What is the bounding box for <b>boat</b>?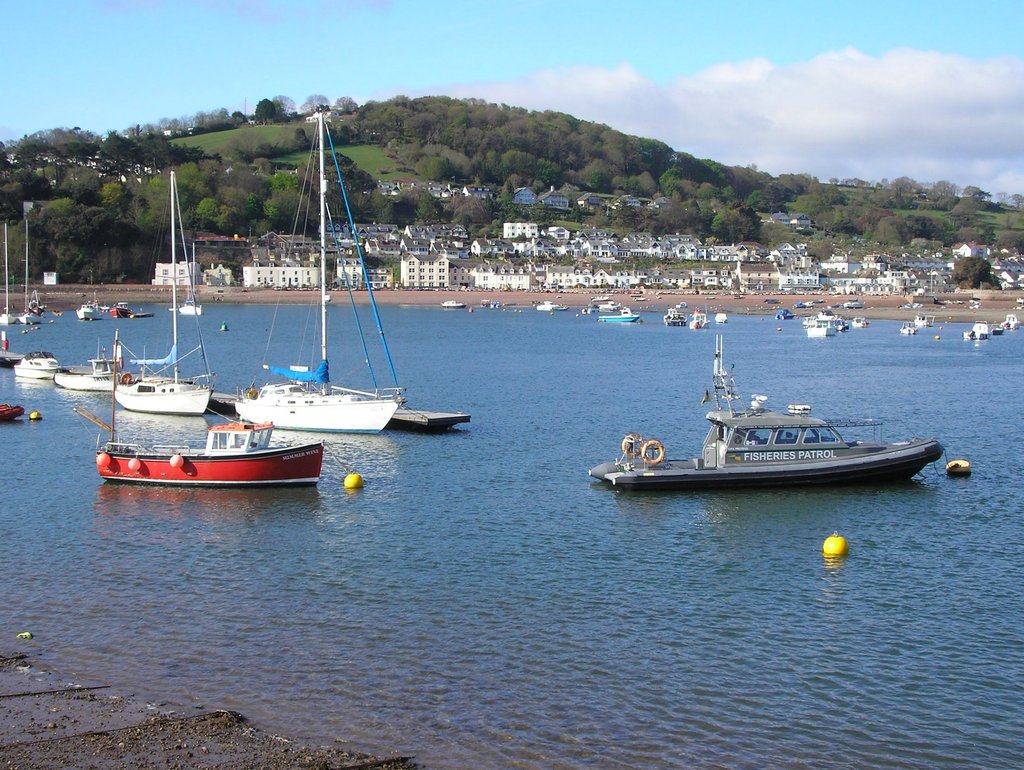
bbox=(115, 164, 211, 421).
